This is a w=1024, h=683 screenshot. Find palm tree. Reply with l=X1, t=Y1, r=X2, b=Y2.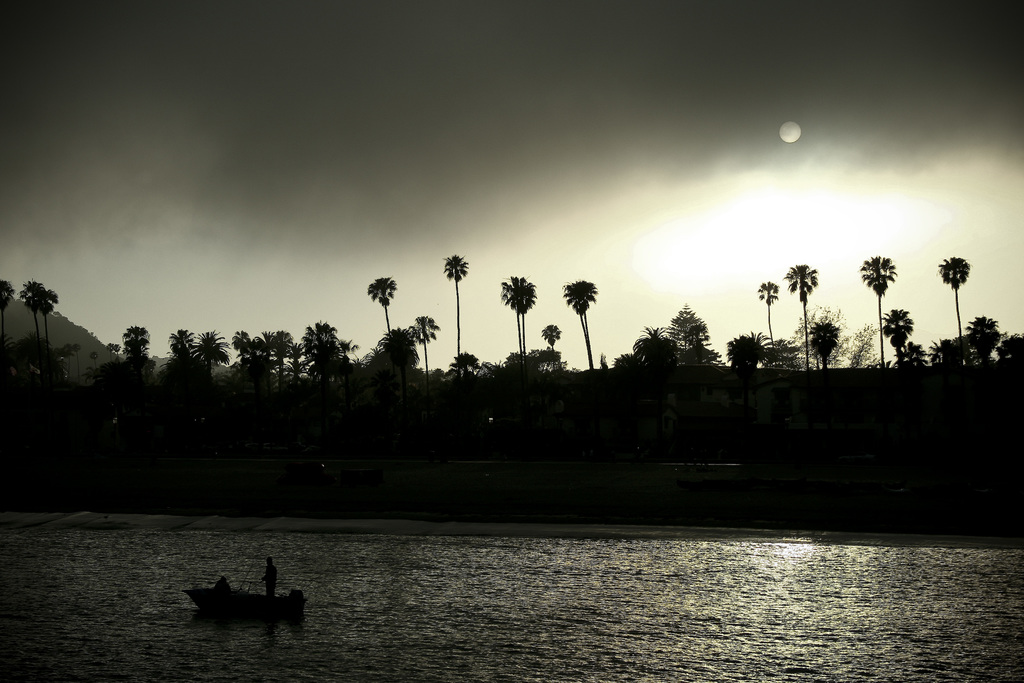
l=442, t=254, r=458, b=356.
